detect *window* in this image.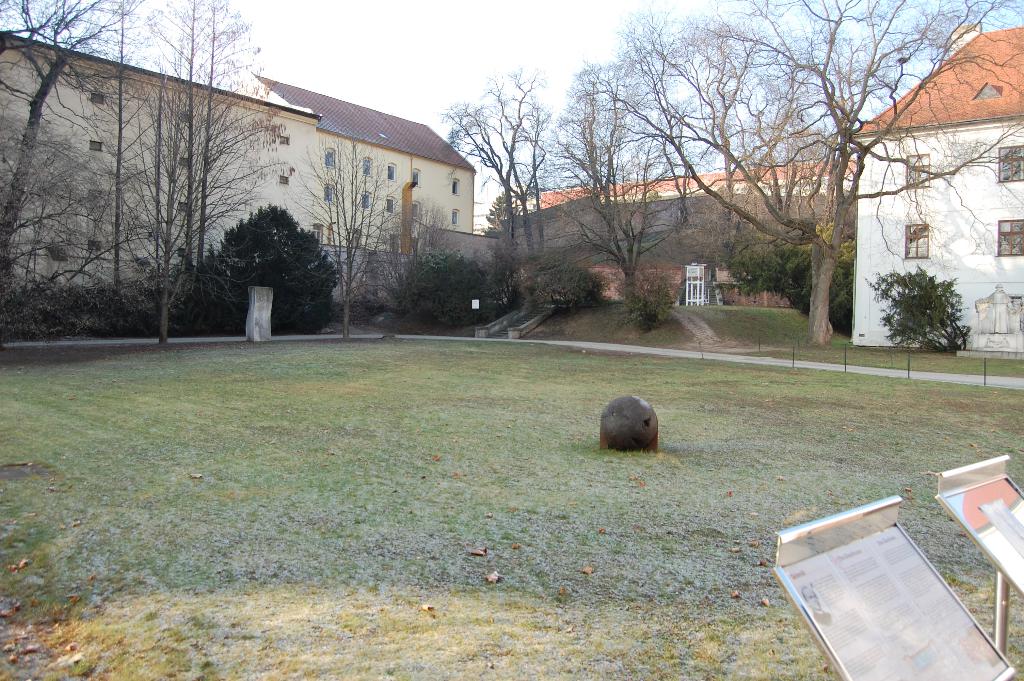
Detection: 411,169,422,187.
